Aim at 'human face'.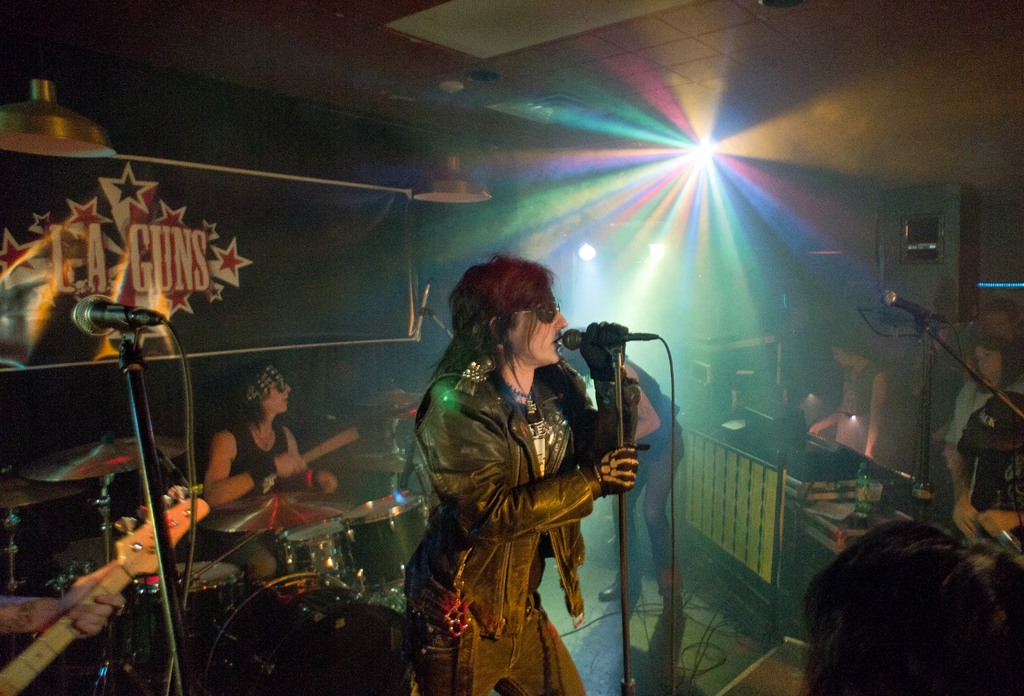
Aimed at [961,343,998,387].
